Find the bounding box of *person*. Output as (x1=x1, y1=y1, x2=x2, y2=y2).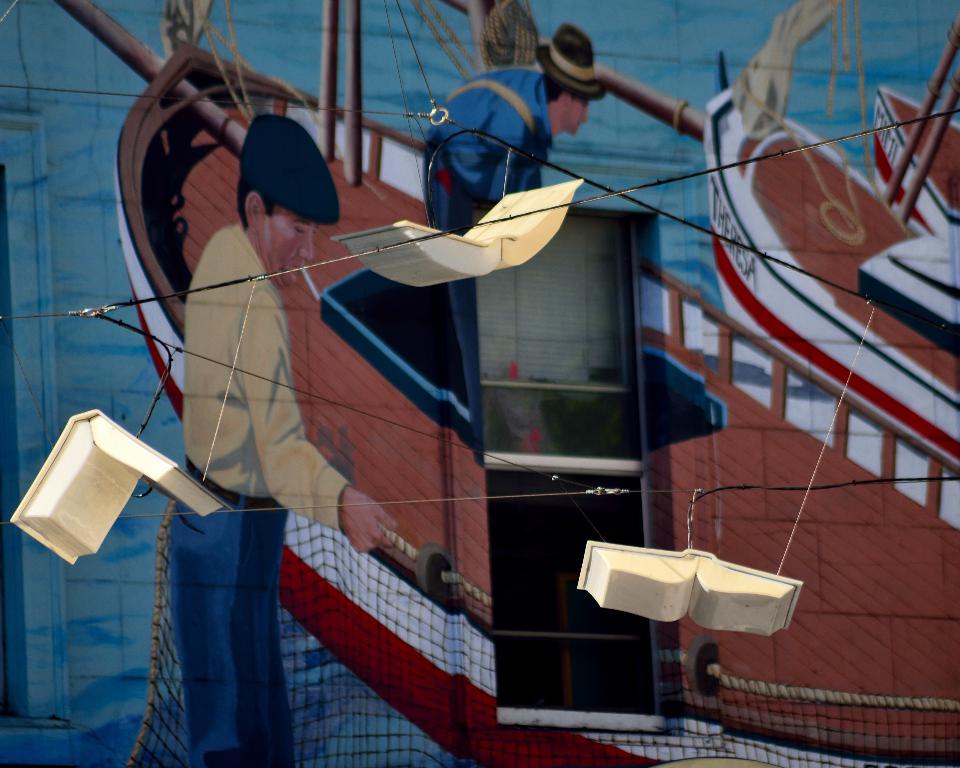
(x1=420, y1=18, x2=604, y2=465).
